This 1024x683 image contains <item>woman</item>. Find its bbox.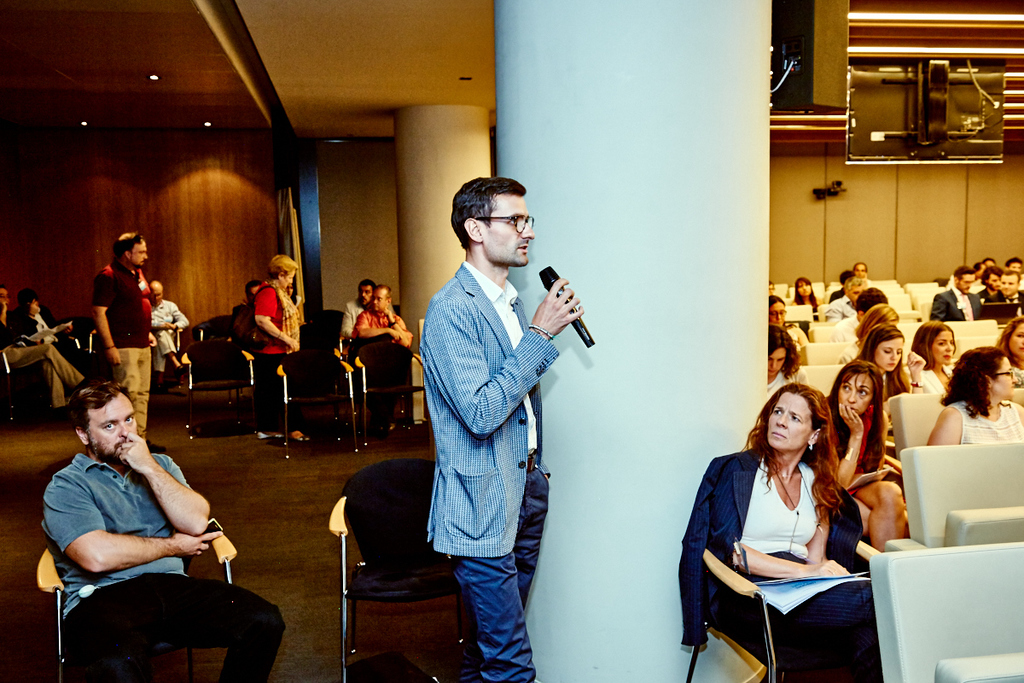
[x1=836, y1=298, x2=896, y2=356].
